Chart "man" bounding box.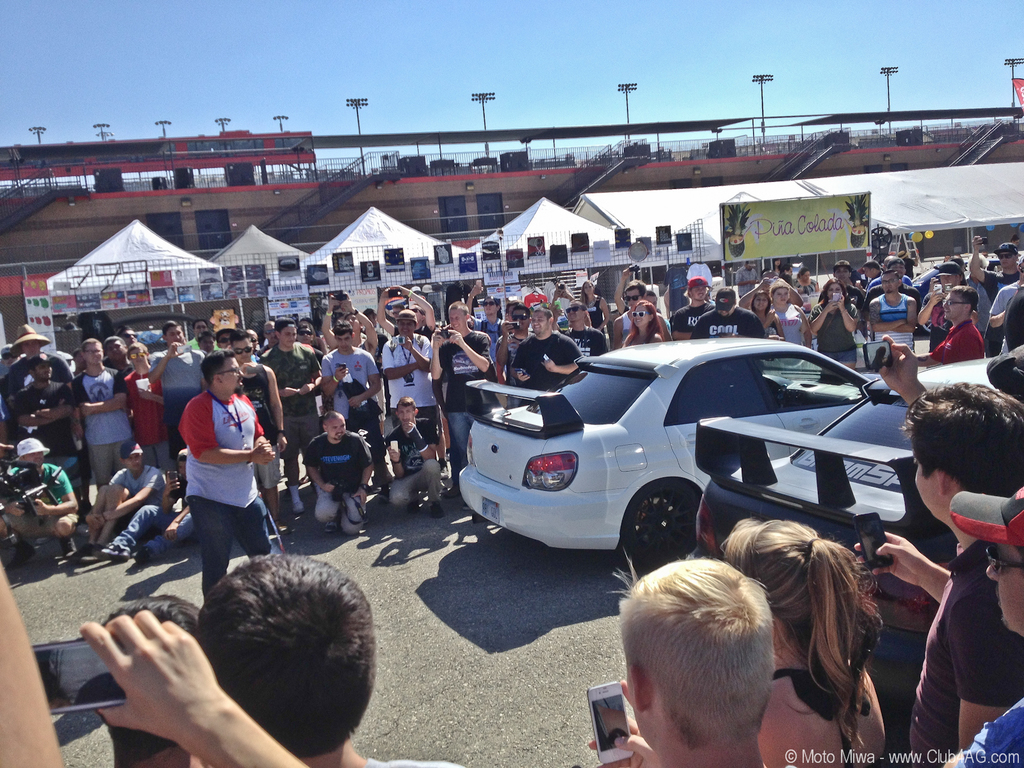
Charted: {"left": 879, "top": 282, "right": 982, "bottom": 365}.
